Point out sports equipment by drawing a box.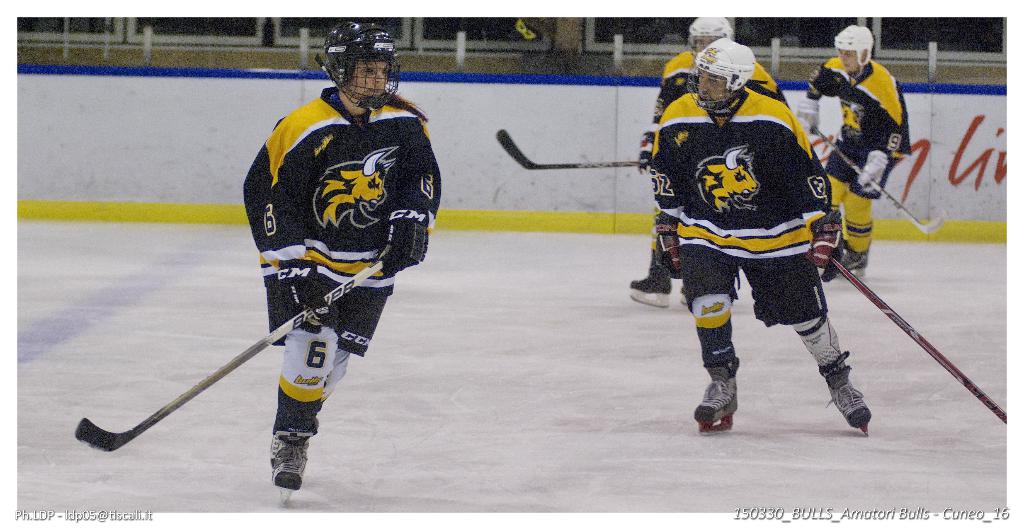
(73, 256, 378, 456).
